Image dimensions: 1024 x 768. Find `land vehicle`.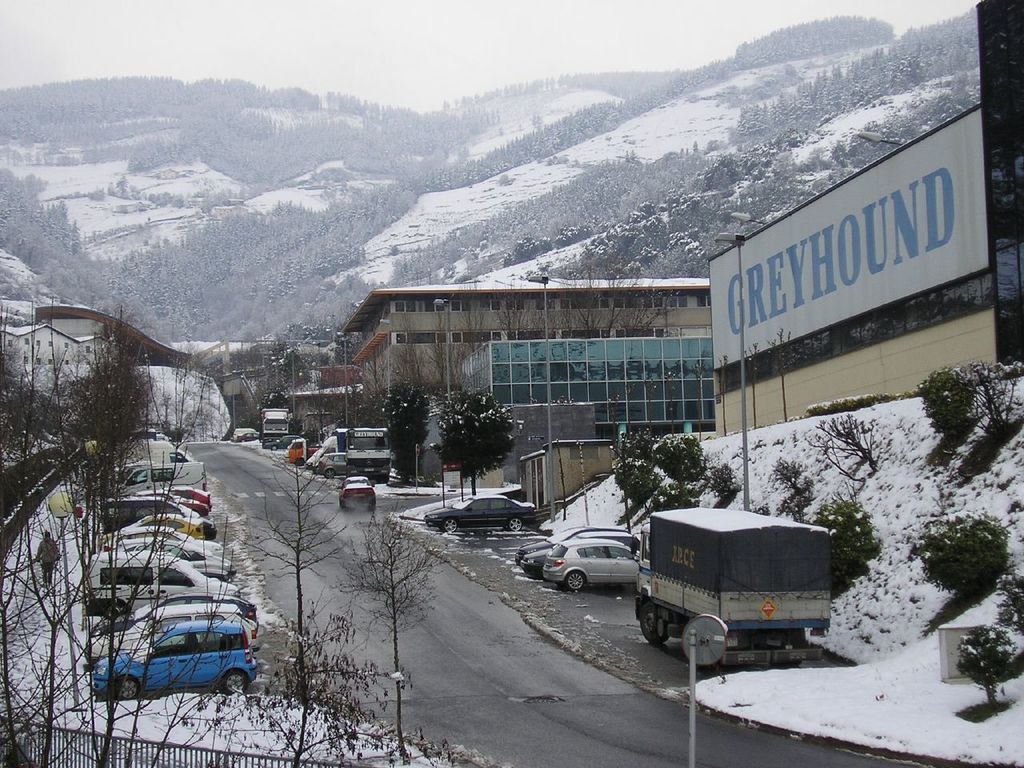
(left=98, top=495, right=220, bottom=542).
